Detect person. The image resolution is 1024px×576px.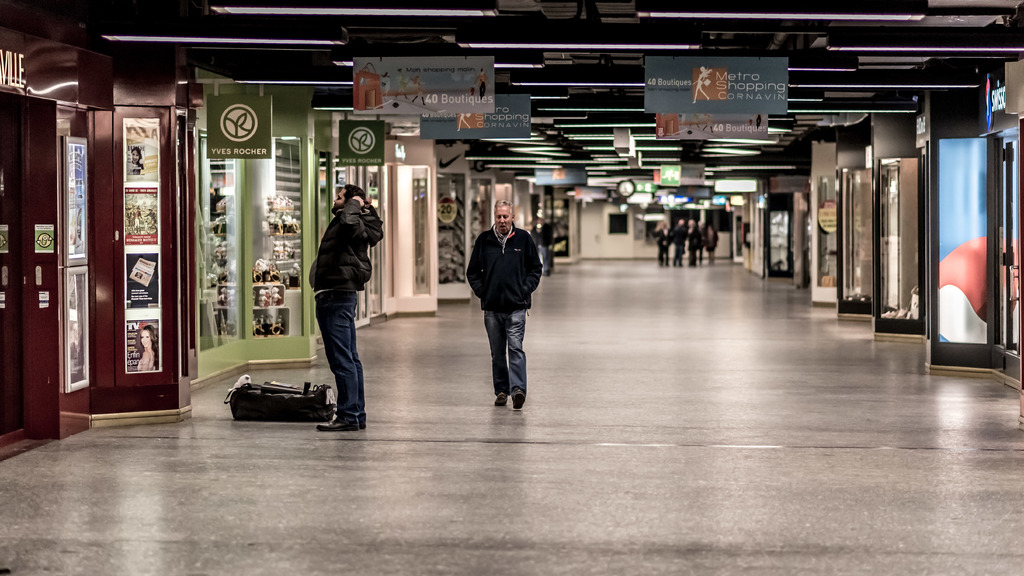
l=129, t=146, r=141, b=172.
